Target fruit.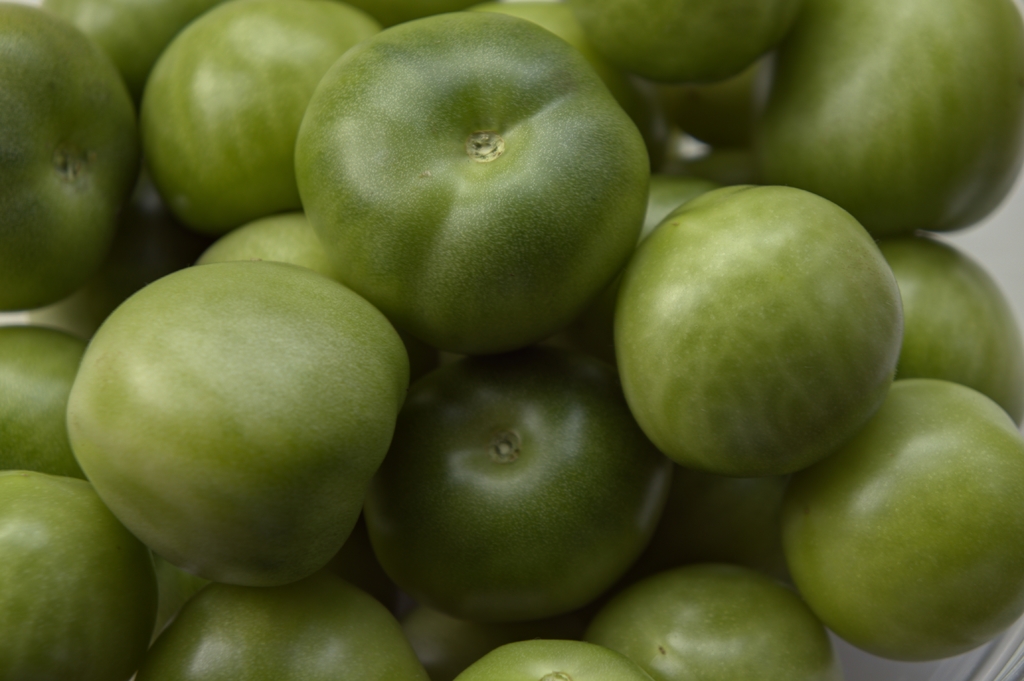
Target region: bbox=[58, 226, 418, 590].
